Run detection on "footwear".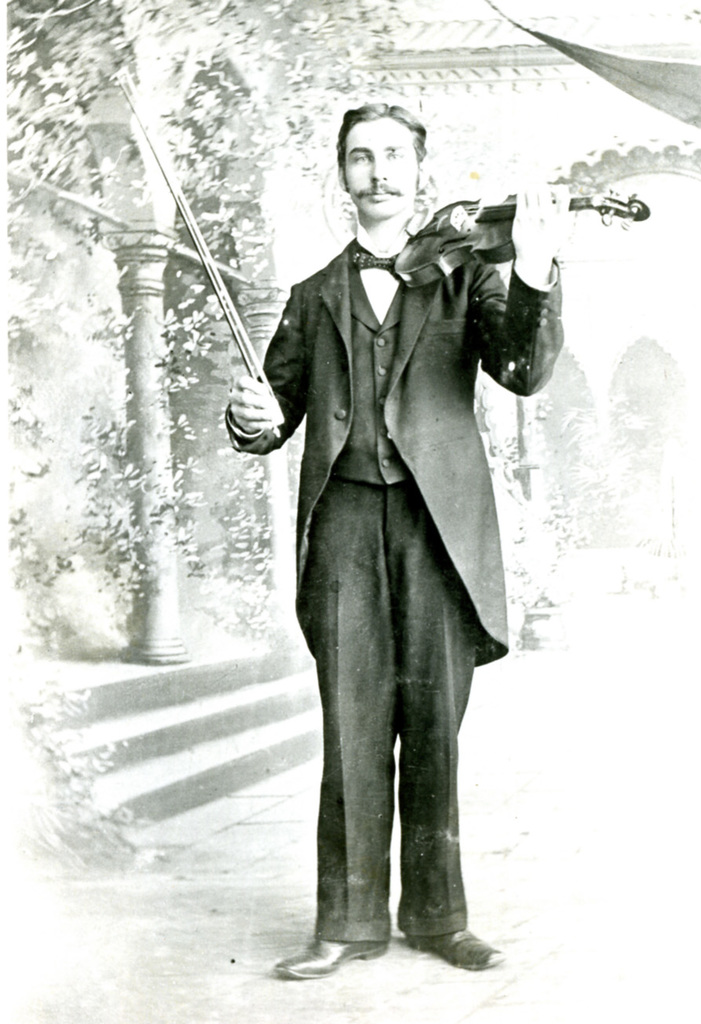
Result: <region>272, 940, 389, 980</region>.
